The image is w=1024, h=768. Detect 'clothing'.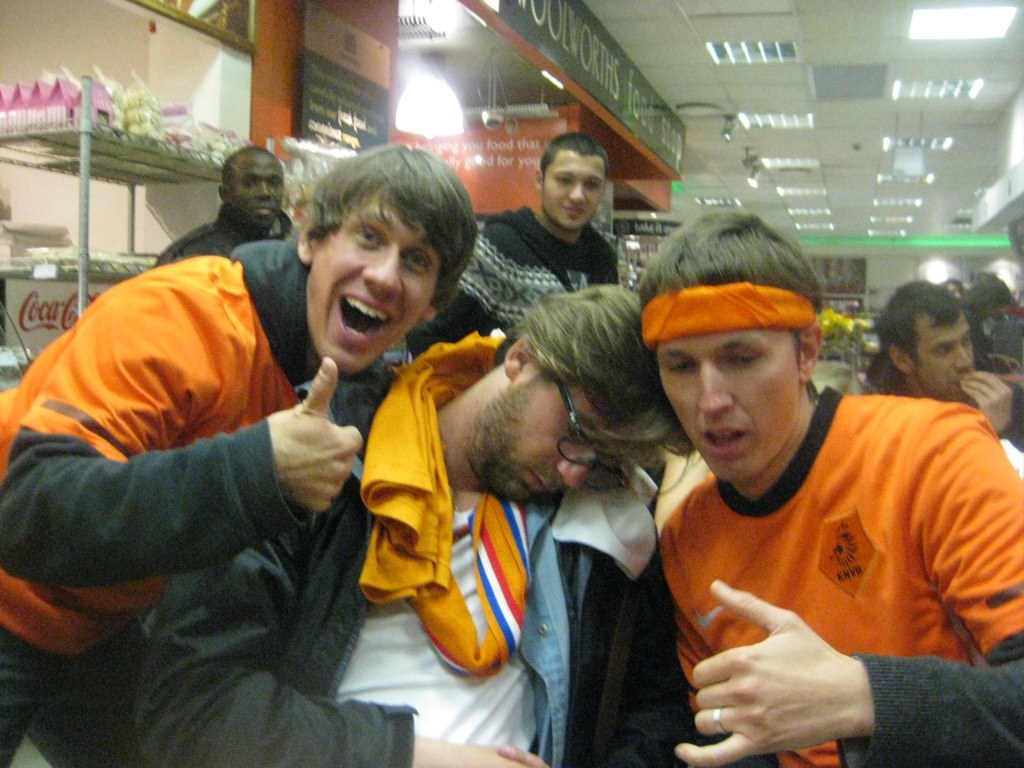
Detection: [left=152, top=204, right=297, bottom=257].
